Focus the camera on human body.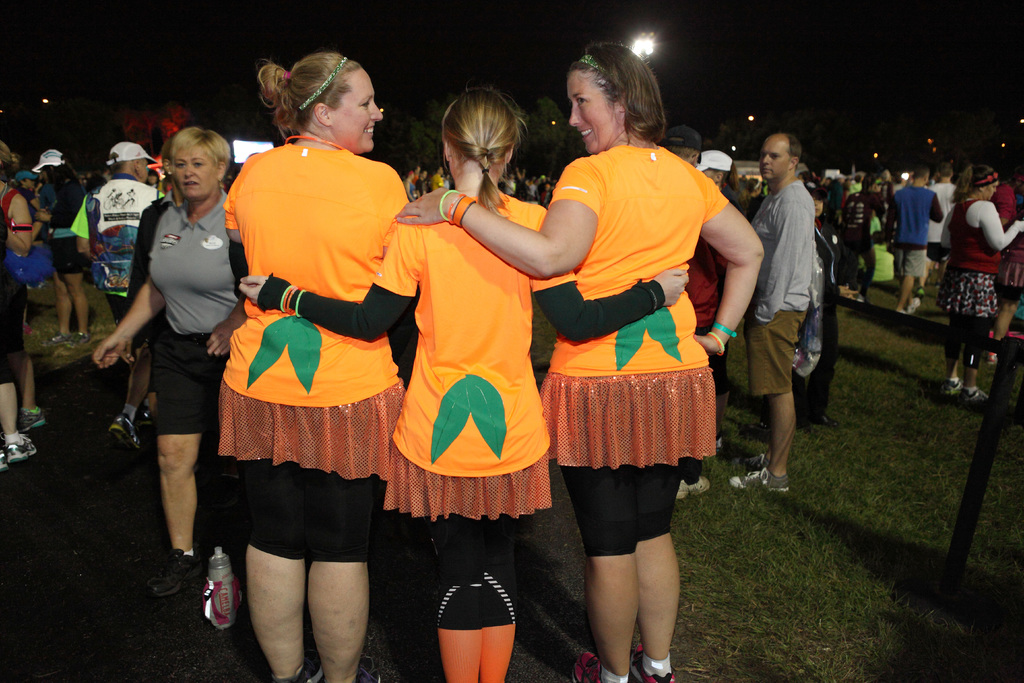
Focus region: [x1=234, y1=185, x2=689, y2=682].
